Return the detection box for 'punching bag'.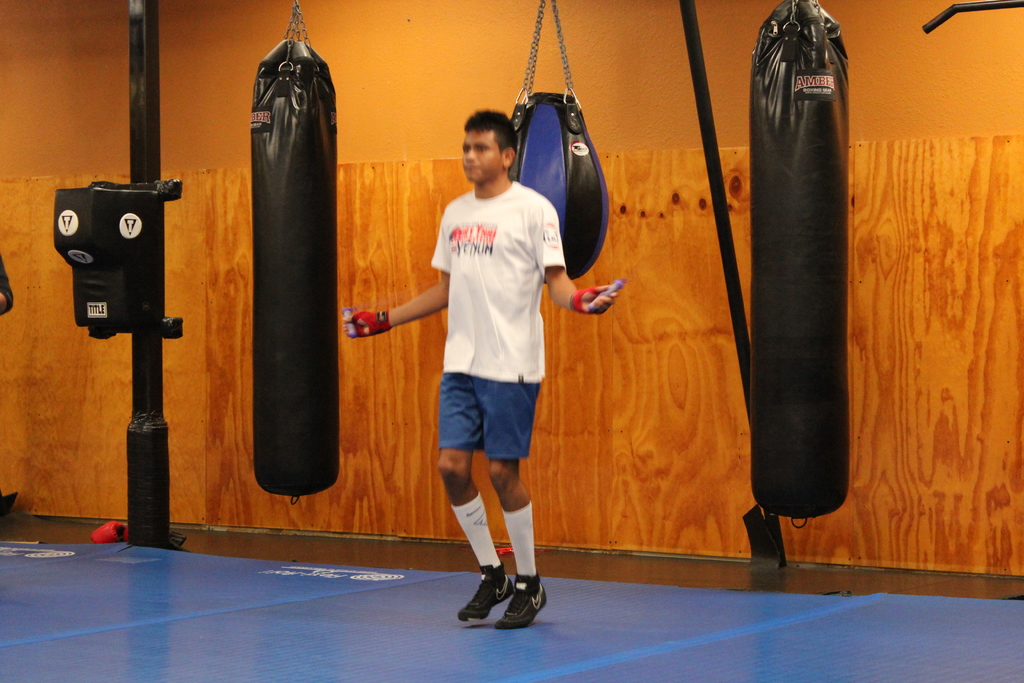
<box>749,0,850,521</box>.
